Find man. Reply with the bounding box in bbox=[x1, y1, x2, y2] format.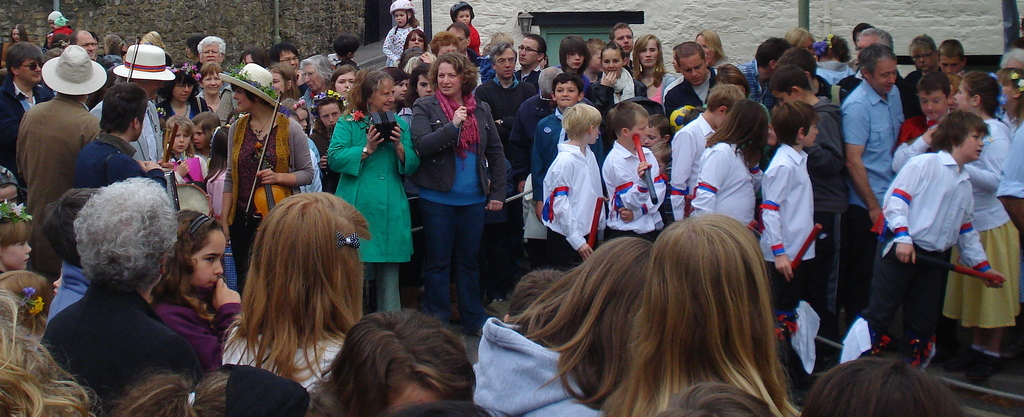
bbox=[836, 30, 920, 212].
